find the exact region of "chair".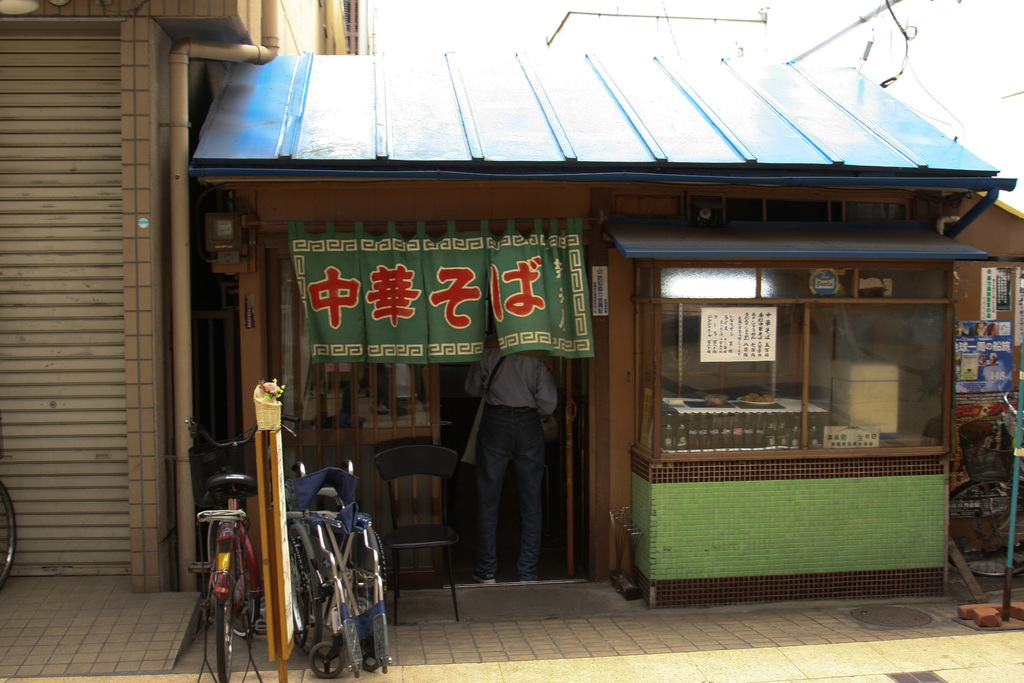
Exact region: rect(362, 448, 461, 593).
